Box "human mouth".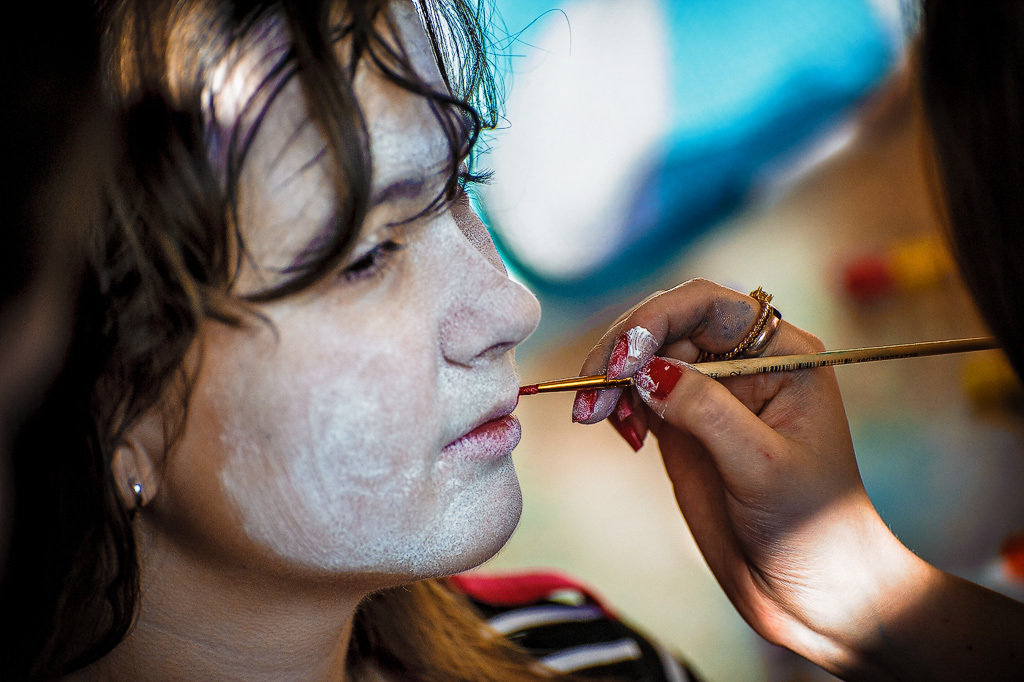
<bbox>436, 387, 525, 463</bbox>.
